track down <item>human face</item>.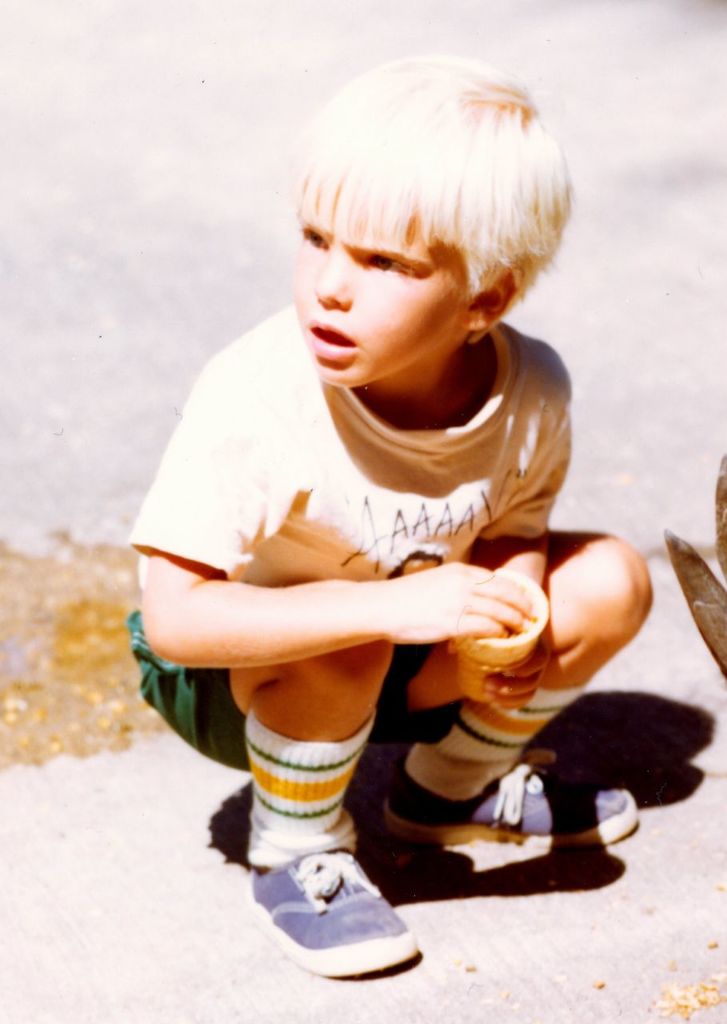
Tracked to (290, 181, 473, 374).
